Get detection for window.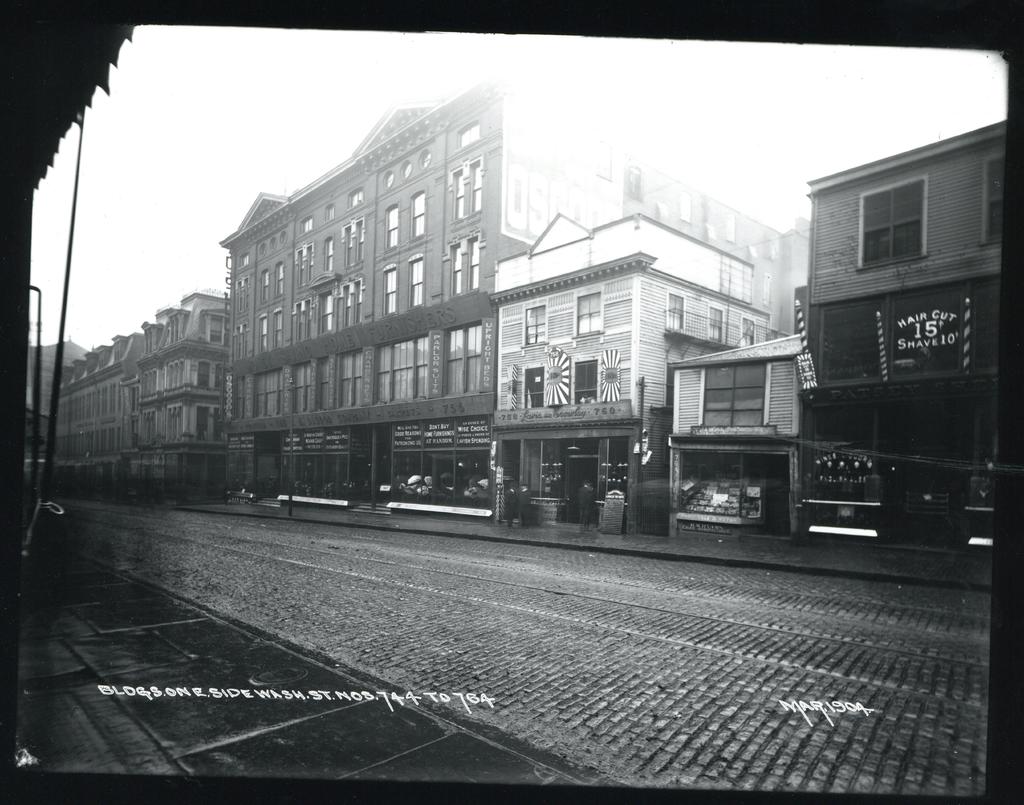
Detection: BBox(324, 207, 334, 221).
